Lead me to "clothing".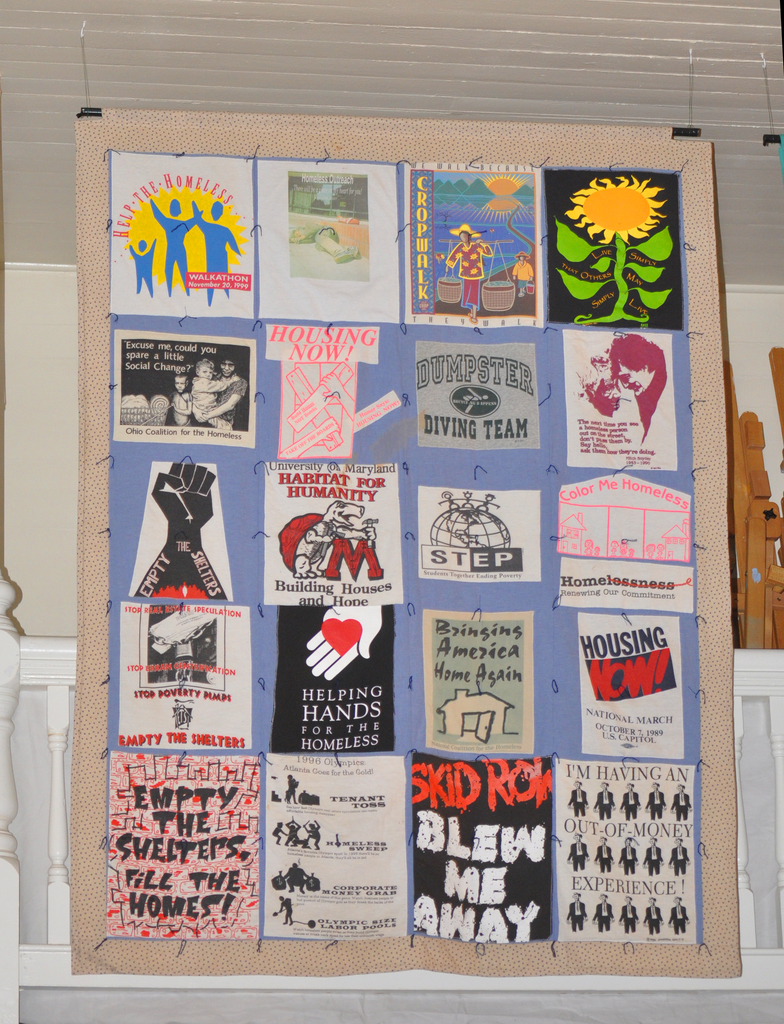
Lead to 668 844 689 876.
